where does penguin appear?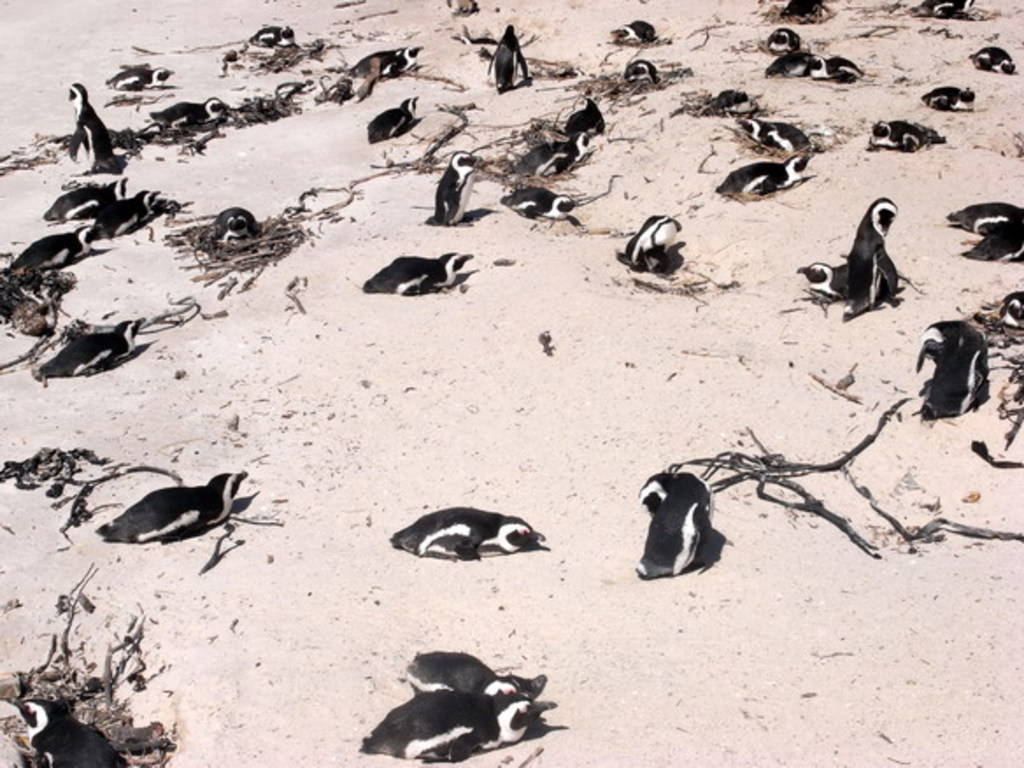
Appears at pyautogui.locateOnScreen(0, 228, 96, 274).
